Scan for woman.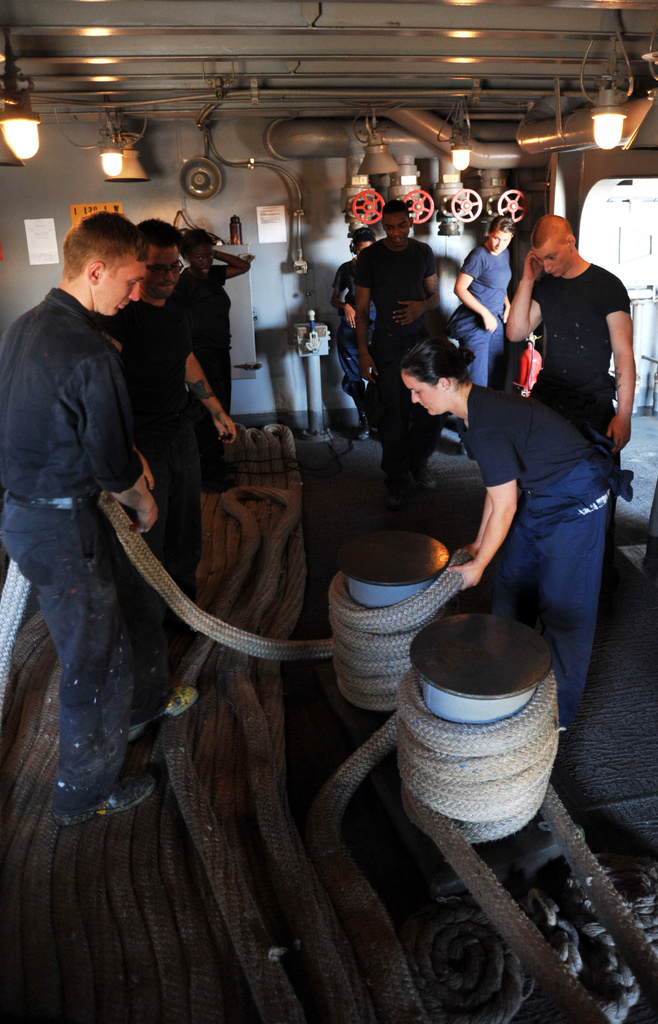
Scan result: x1=439 y1=206 x2=510 y2=392.
